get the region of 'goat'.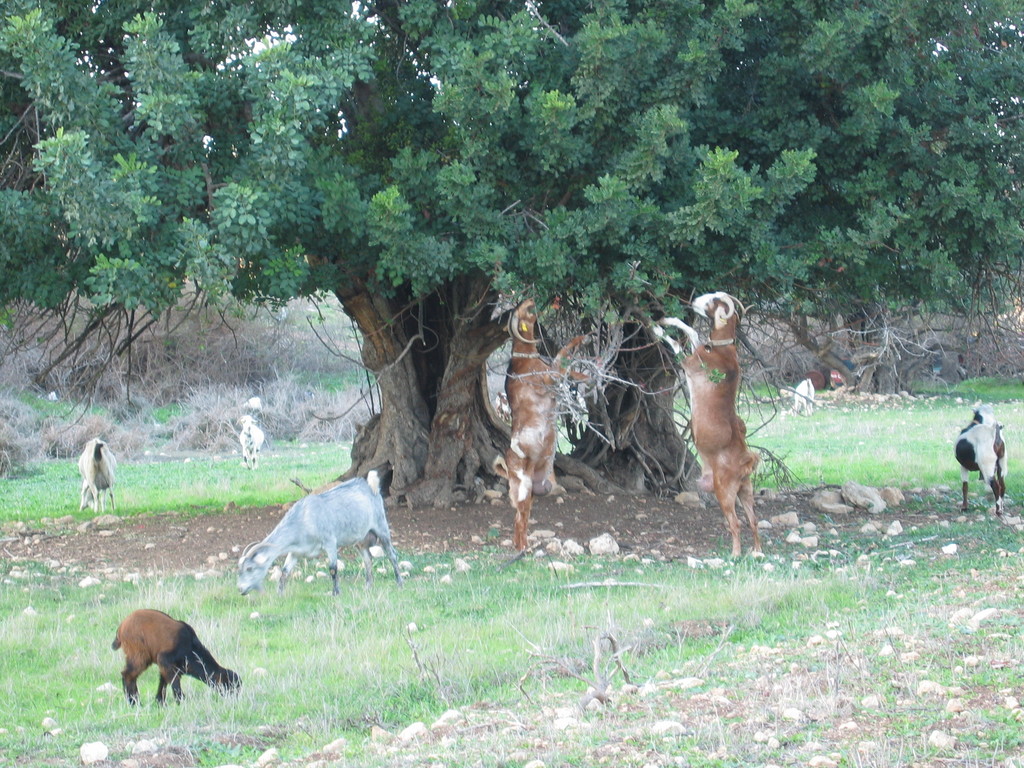
l=230, t=475, r=408, b=615.
